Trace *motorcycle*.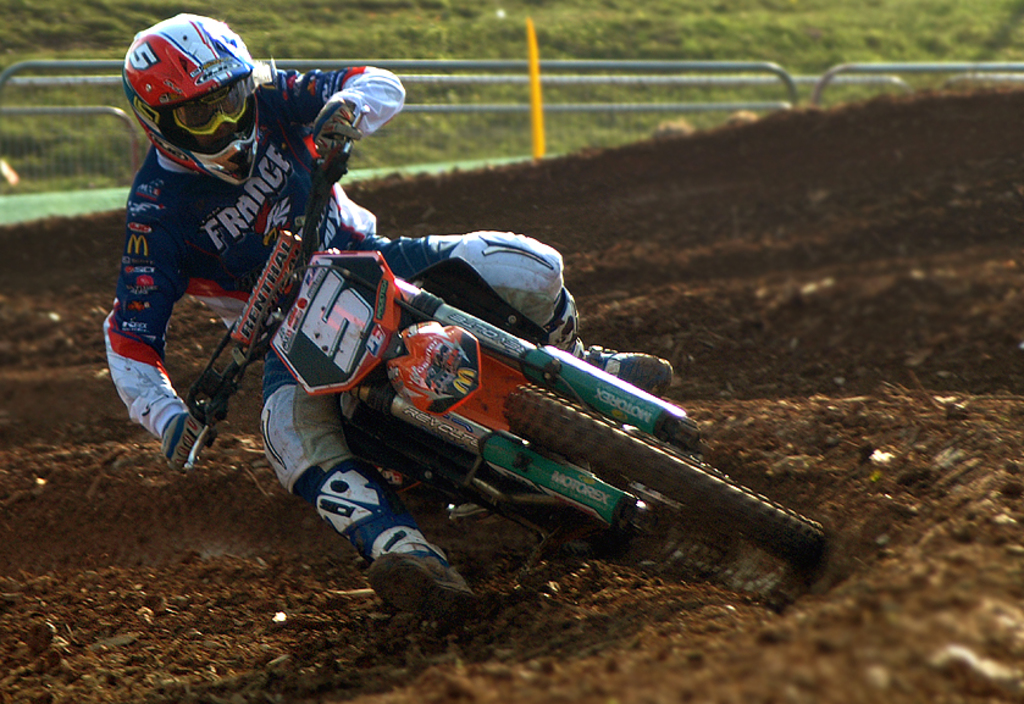
Traced to rect(128, 181, 847, 616).
